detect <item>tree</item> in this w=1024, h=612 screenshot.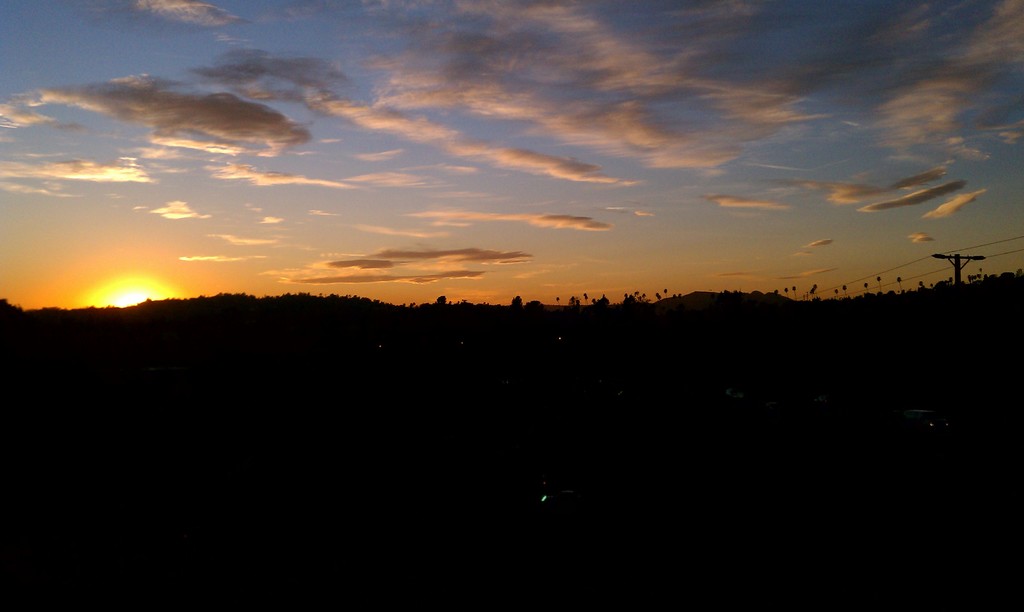
Detection: Rect(461, 299, 468, 305).
